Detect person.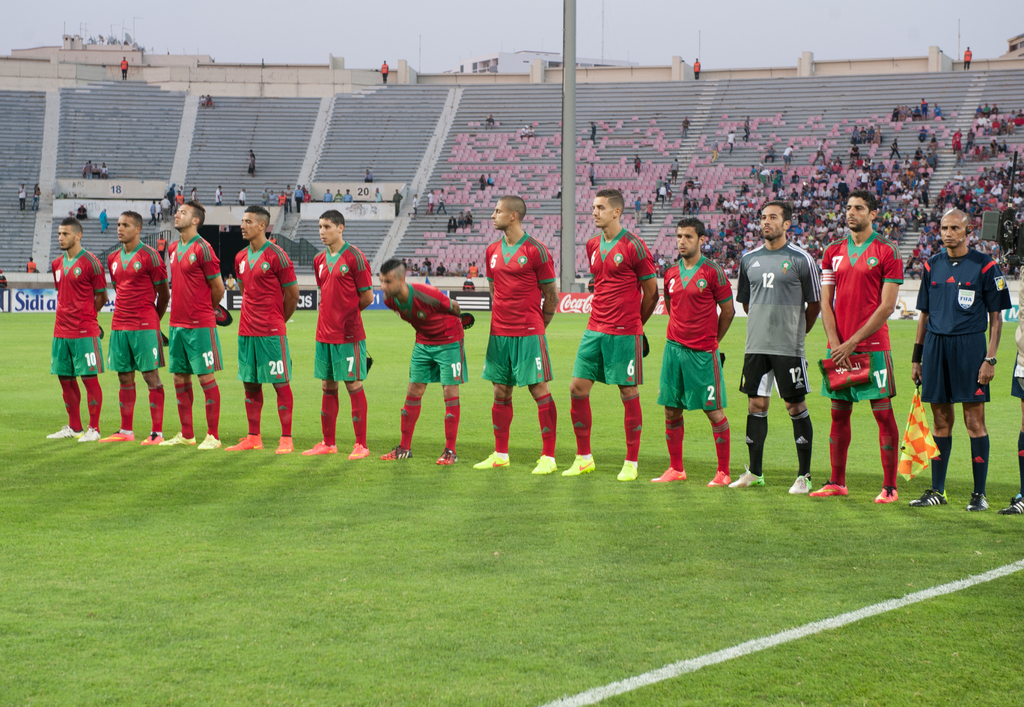
Detected at box=[631, 157, 638, 173].
